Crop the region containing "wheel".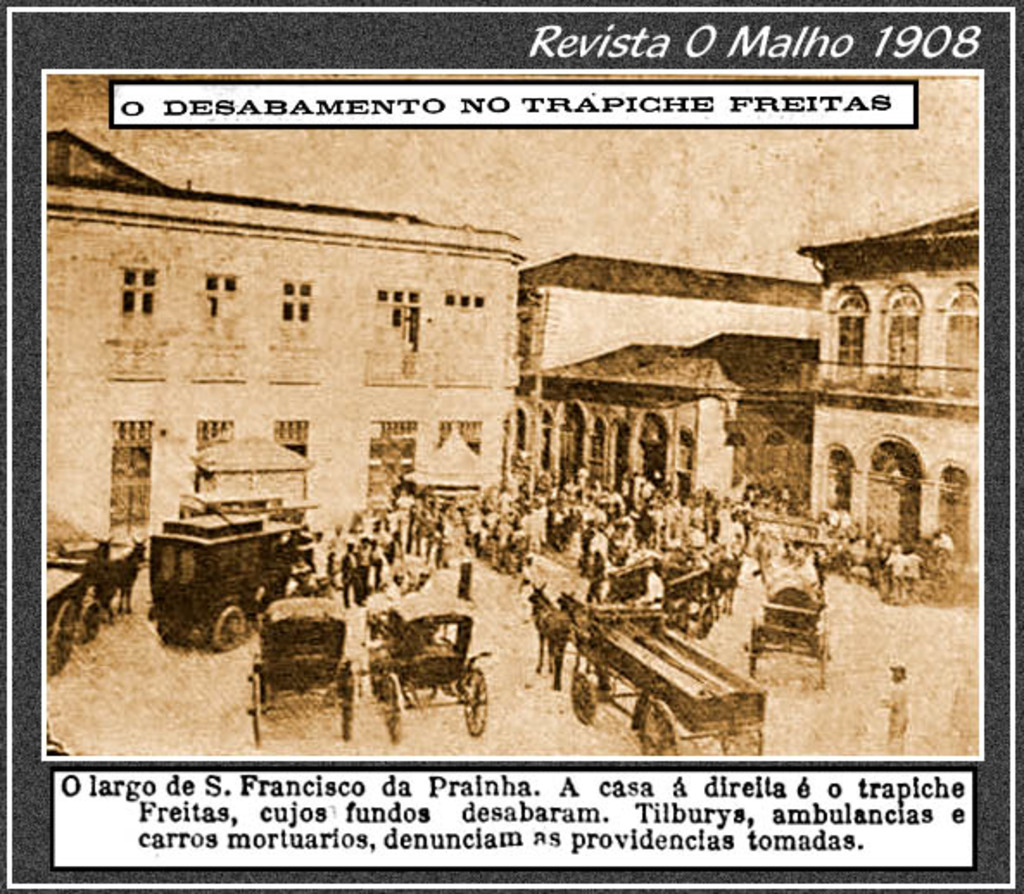
Crop region: l=566, t=671, r=594, b=725.
